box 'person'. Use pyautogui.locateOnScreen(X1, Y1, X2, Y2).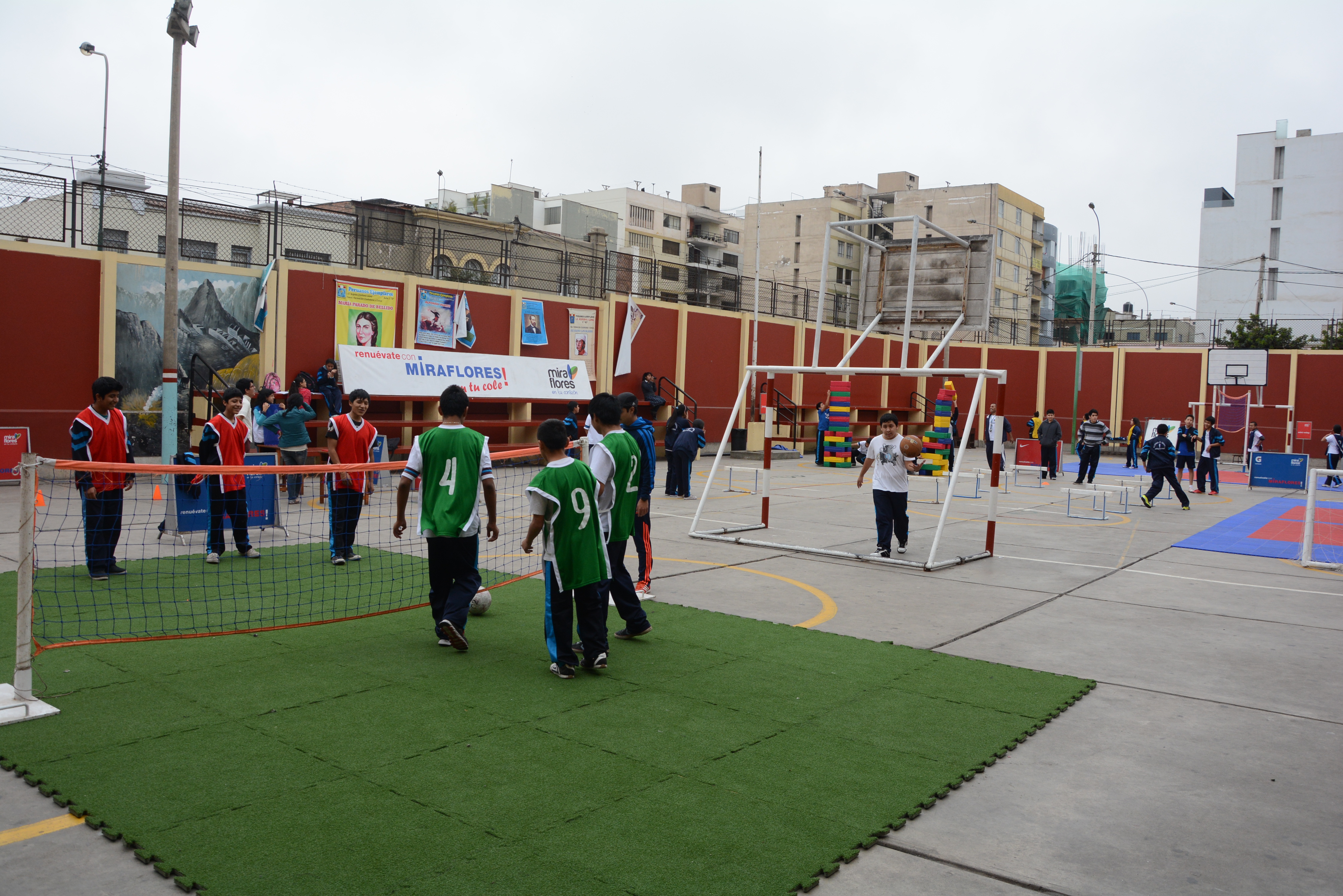
pyautogui.locateOnScreen(294, 119, 302, 140).
